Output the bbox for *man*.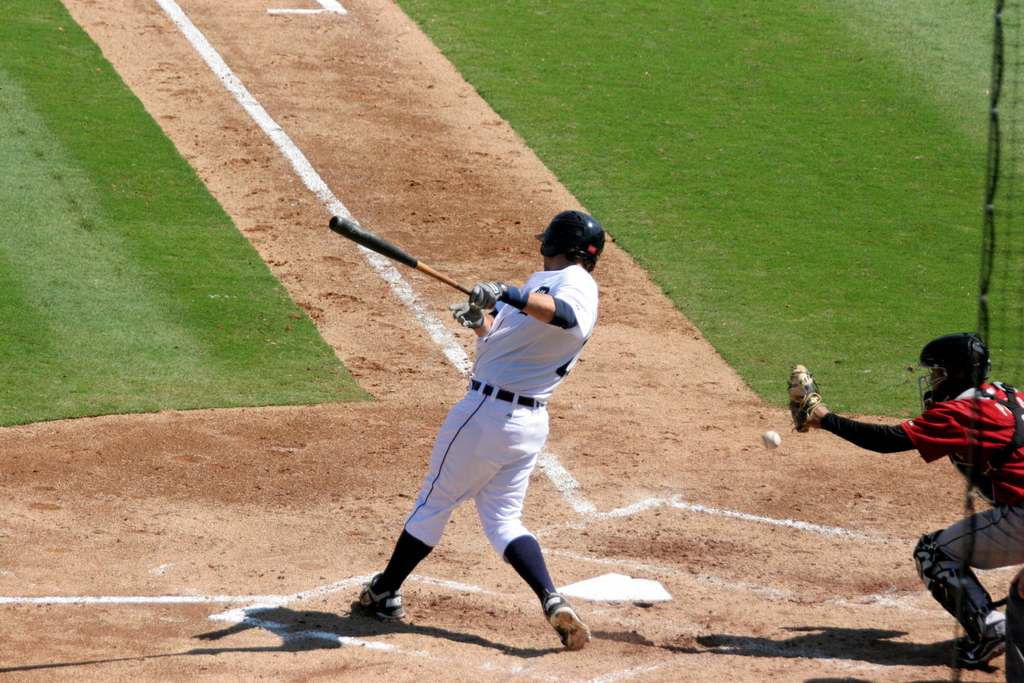
box=[303, 163, 611, 649].
